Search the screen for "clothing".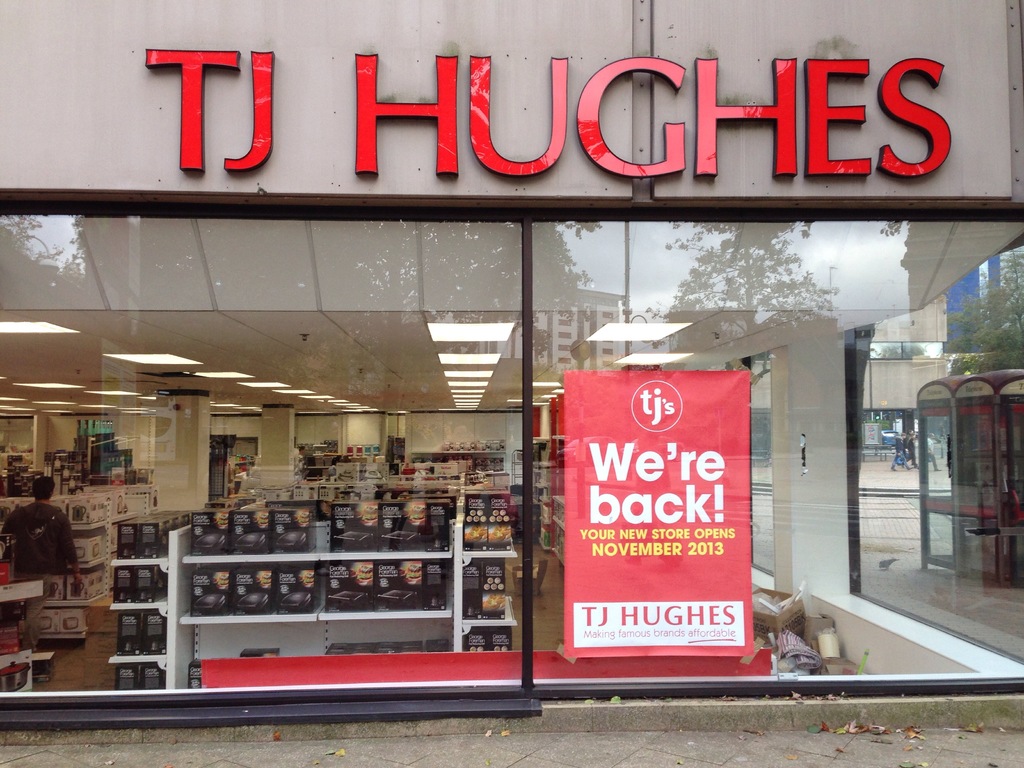
Found at rect(904, 435, 916, 467).
